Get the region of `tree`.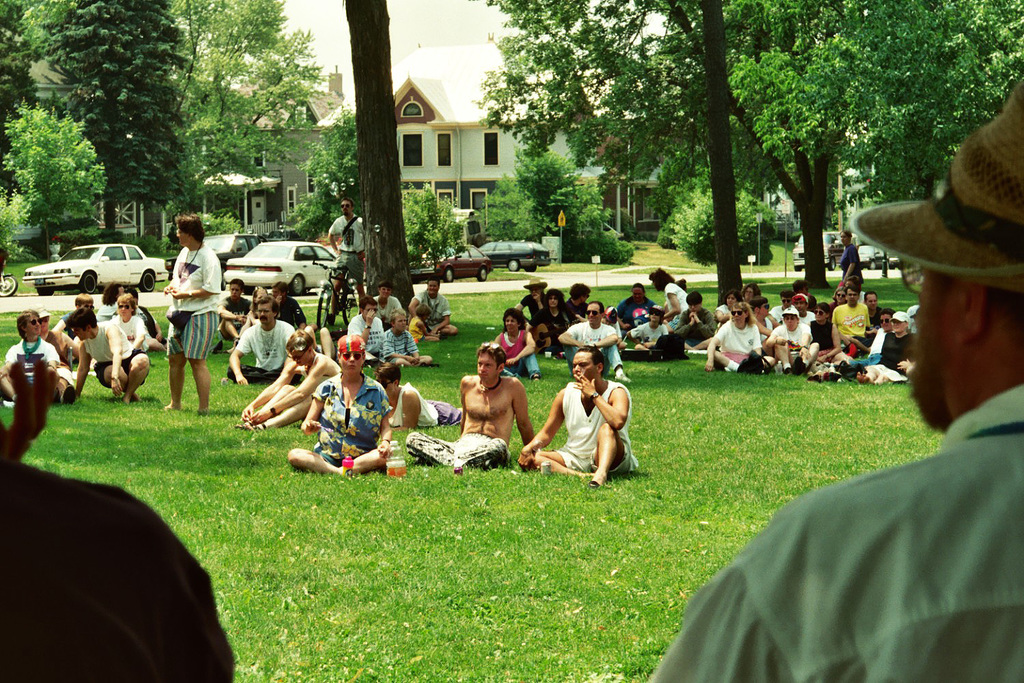
x1=394, y1=184, x2=457, y2=284.
